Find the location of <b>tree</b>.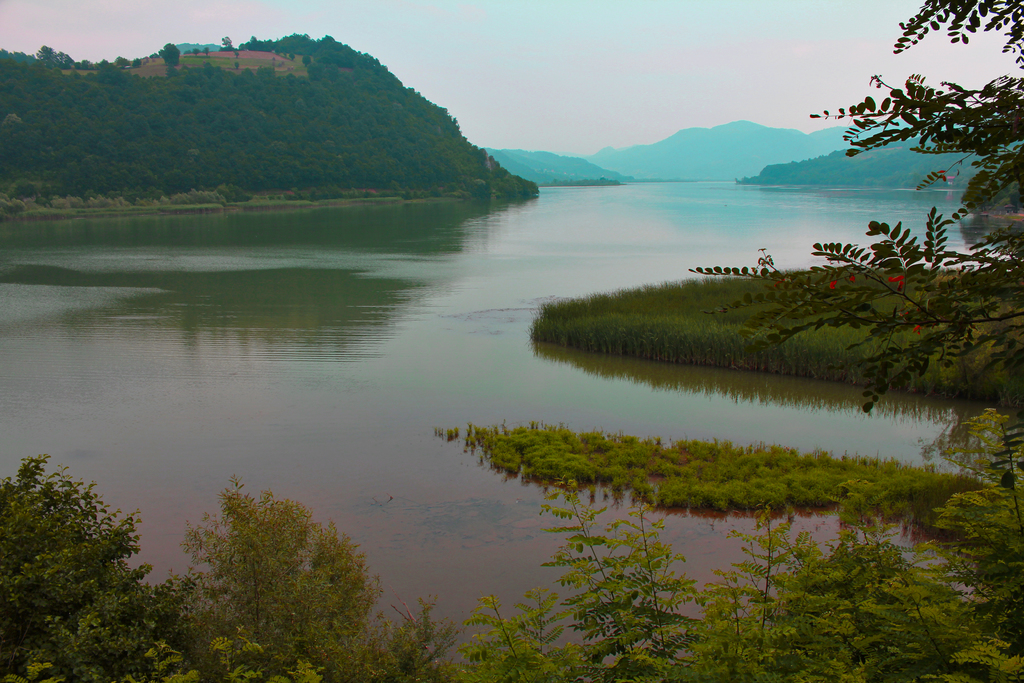
Location: (left=690, top=0, right=1023, bottom=413).
